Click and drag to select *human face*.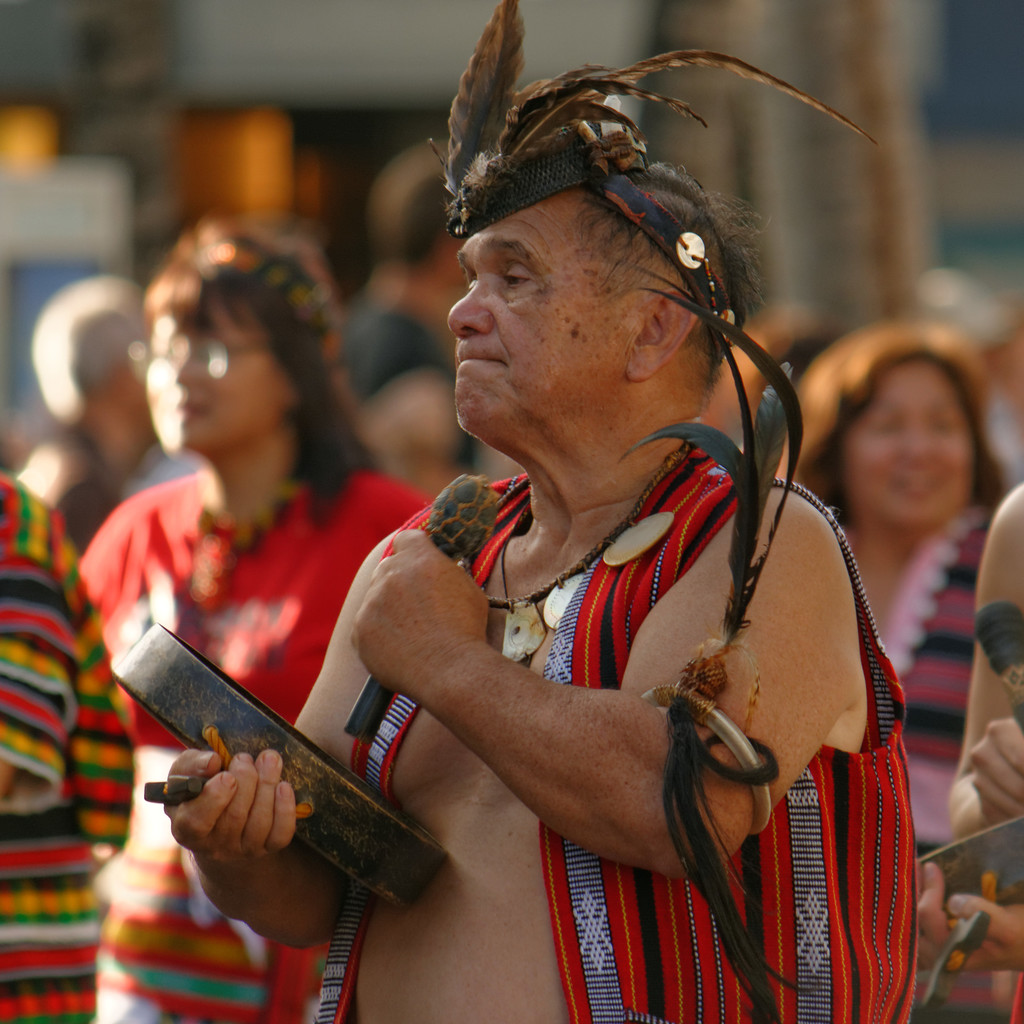
Selection: l=141, t=294, r=288, b=464.
